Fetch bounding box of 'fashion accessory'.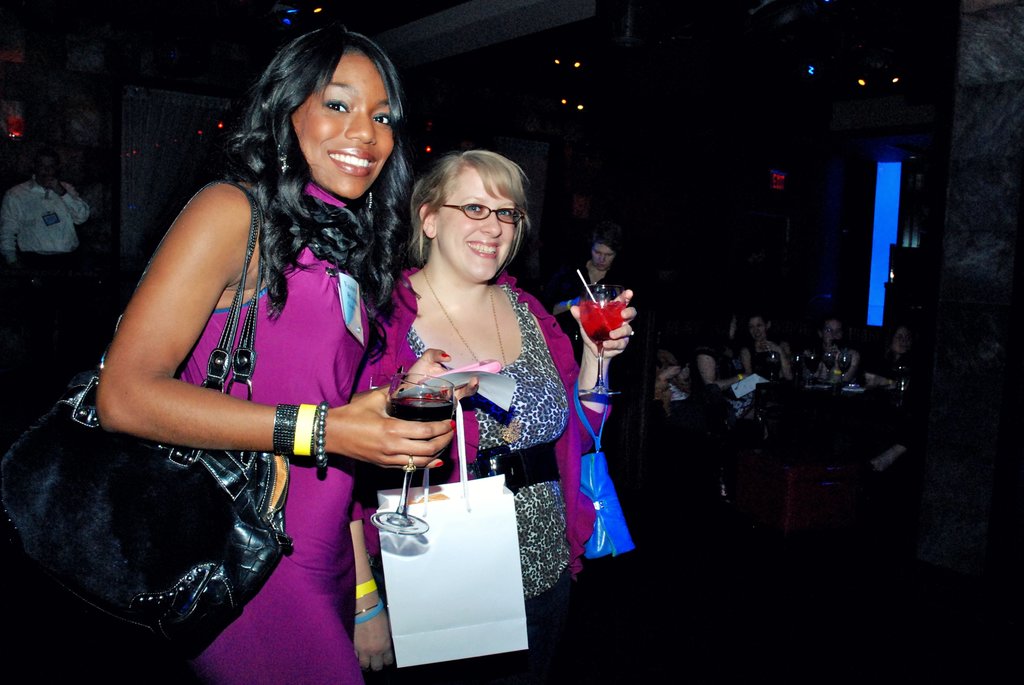
Bbox: (430,204,525,223).
